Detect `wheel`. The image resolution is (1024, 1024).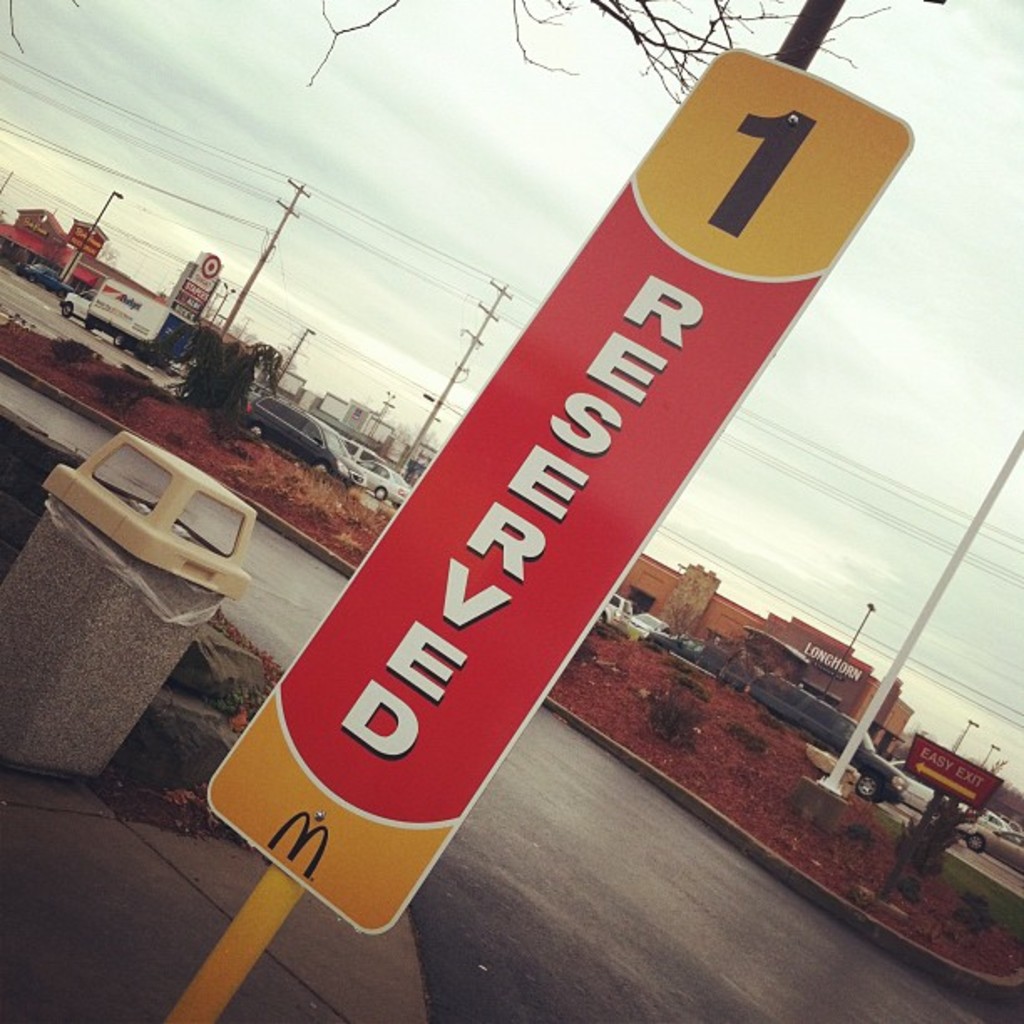
246/423/268/437.
